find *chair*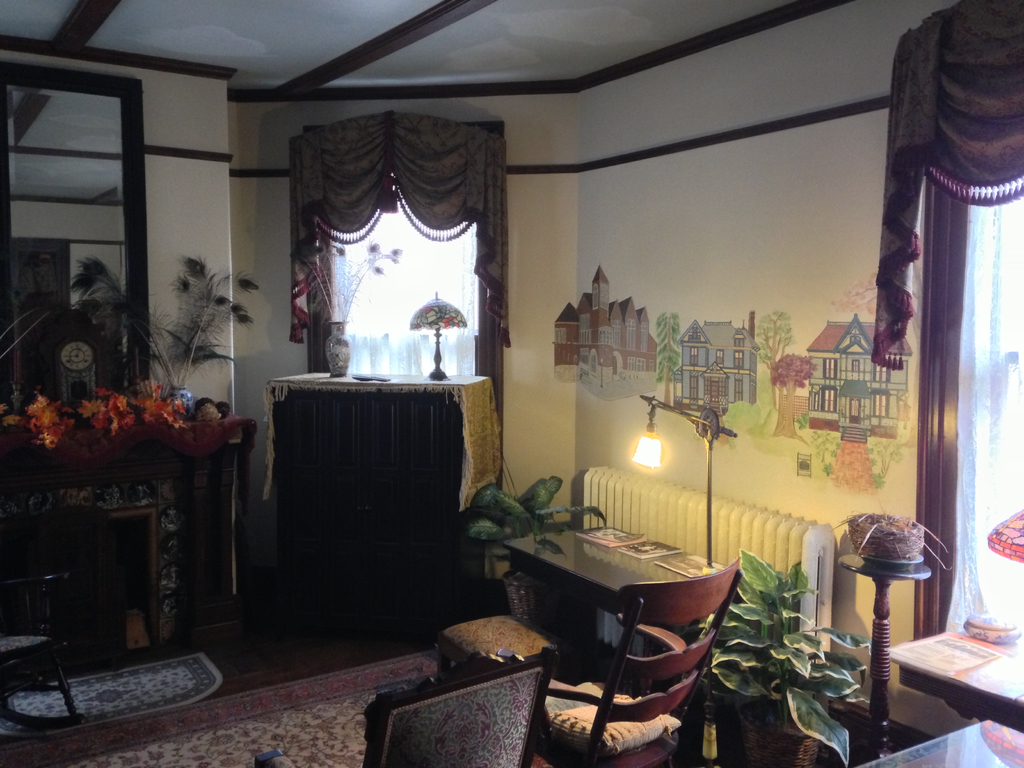
{"left": 255, "top": 642, "right": 559, "bottom": 767}
